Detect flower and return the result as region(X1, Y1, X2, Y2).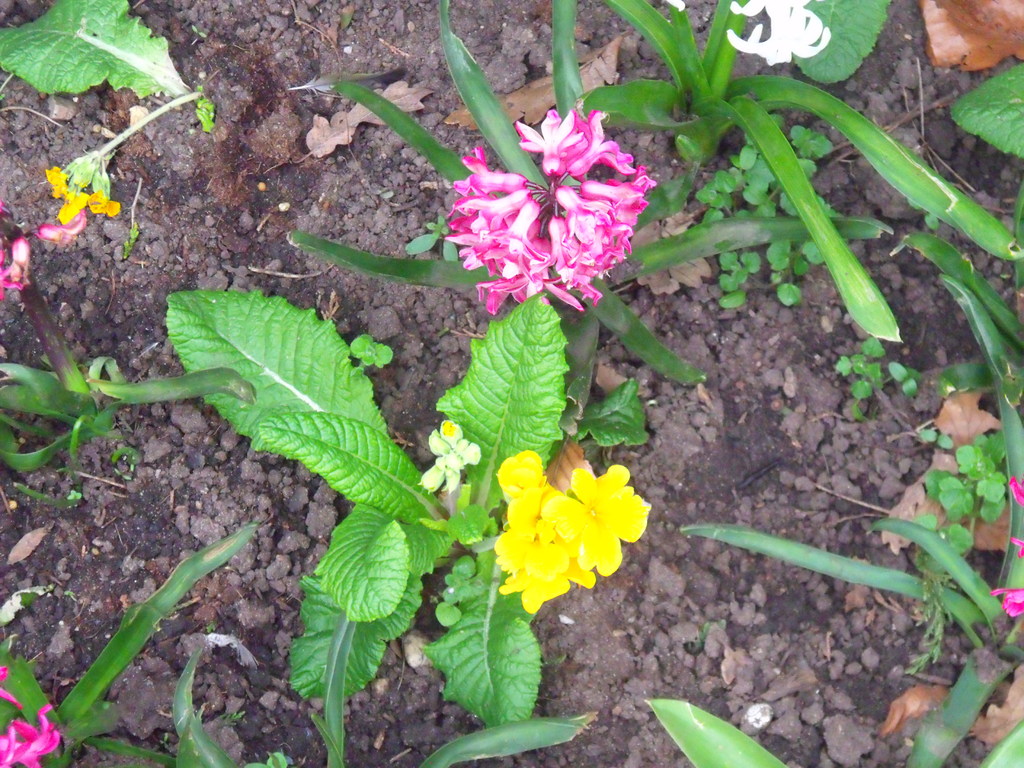
region(724, 0, 837, 66).
